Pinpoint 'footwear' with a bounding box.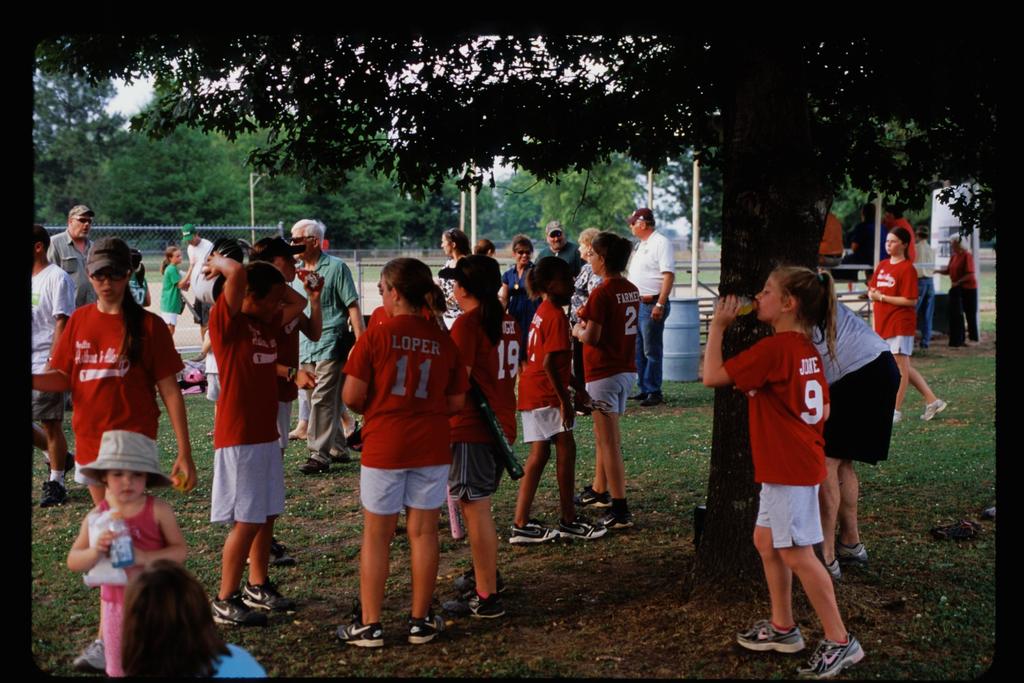
bbox=[572, 491, 611, 509].
